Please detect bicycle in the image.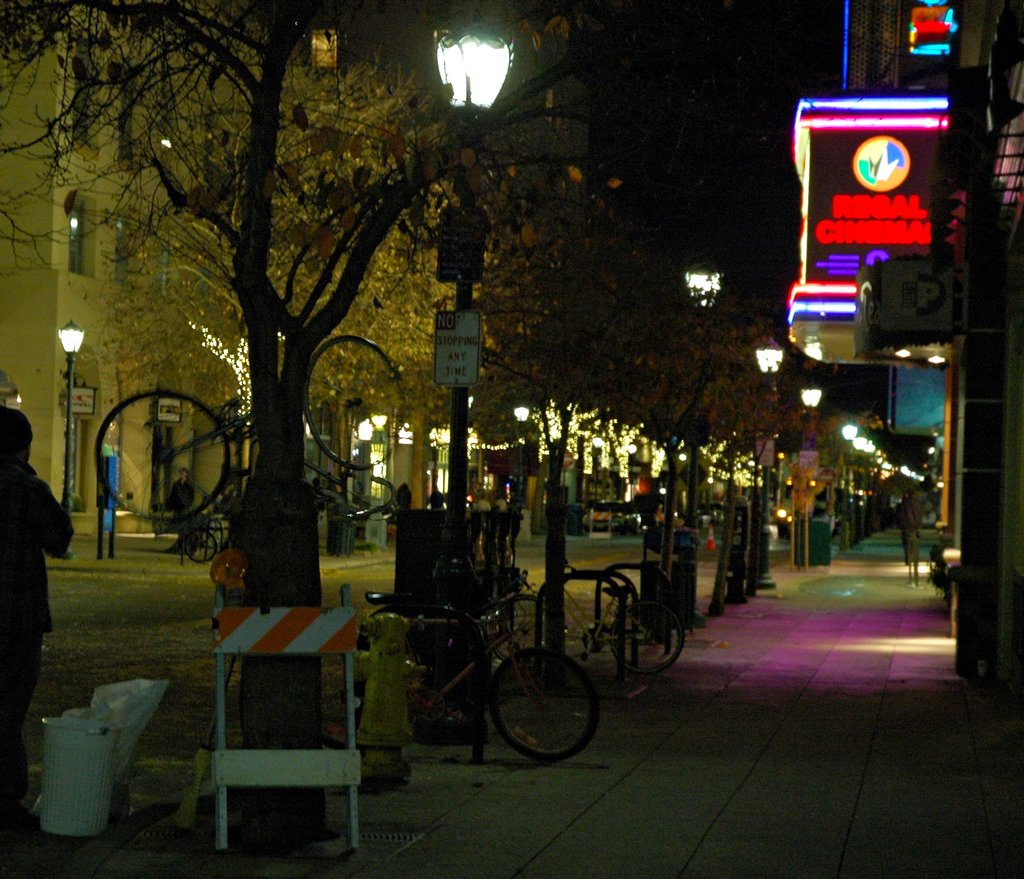
box=[499, 563, 684, 675].
